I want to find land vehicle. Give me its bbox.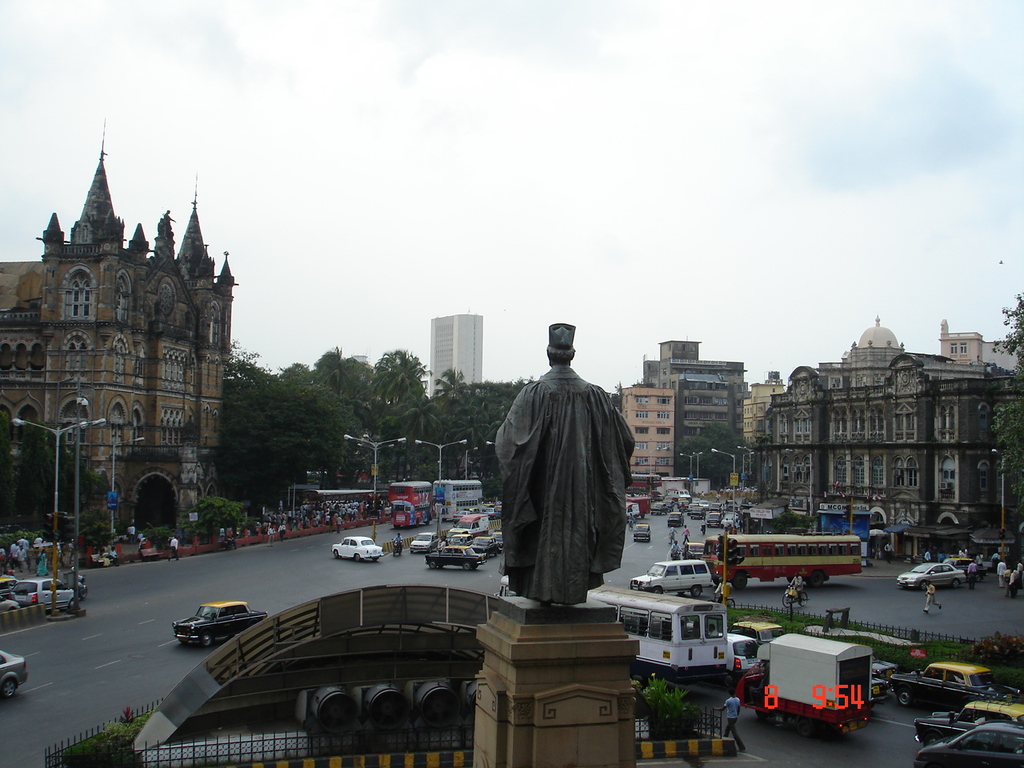
l=944, t=553, r=988, b=587.
